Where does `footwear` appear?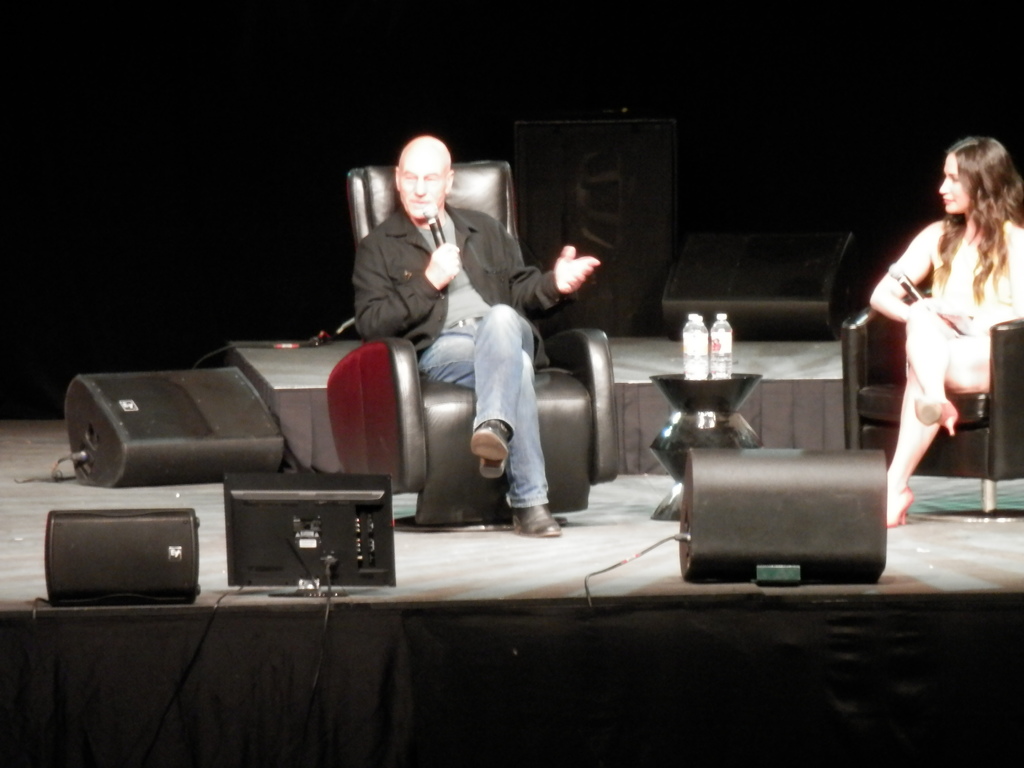
Appears at pyautogui.locateOnScreen(505, 500, 561, 533).
